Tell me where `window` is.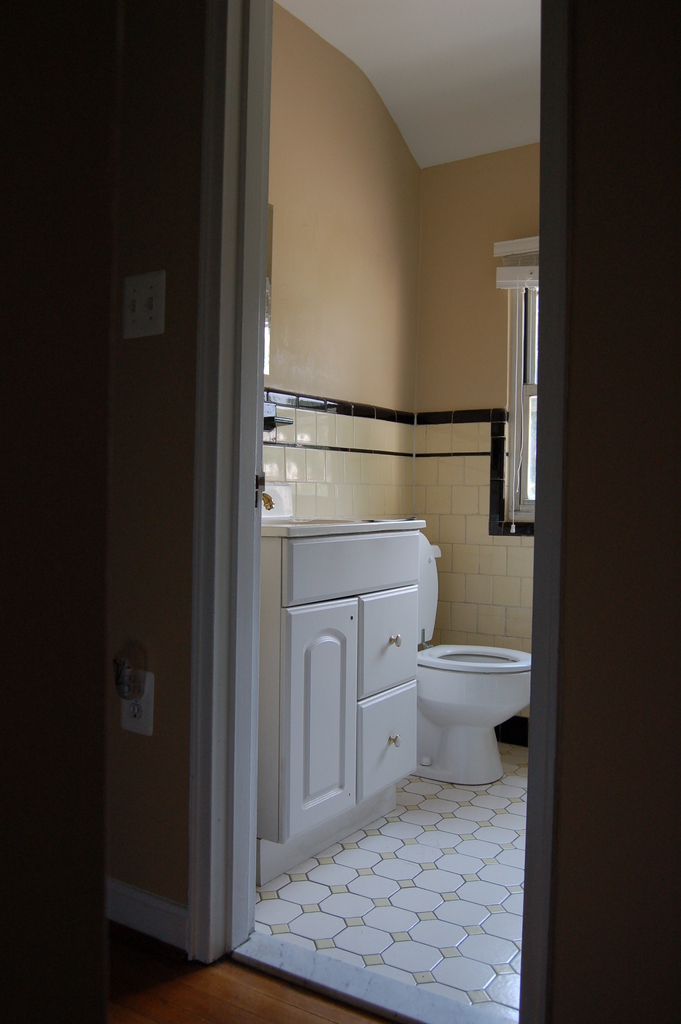
`window` is at 497 264 537 524.
